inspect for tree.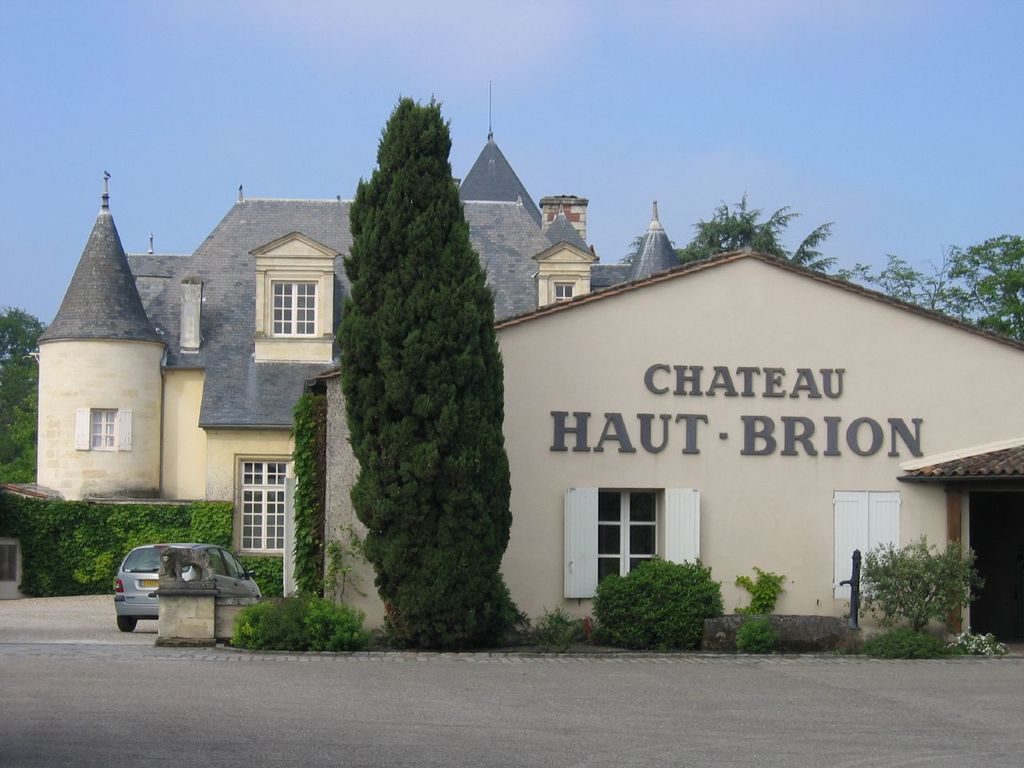
Inspection: BBox(0, 305, 45, 474).
